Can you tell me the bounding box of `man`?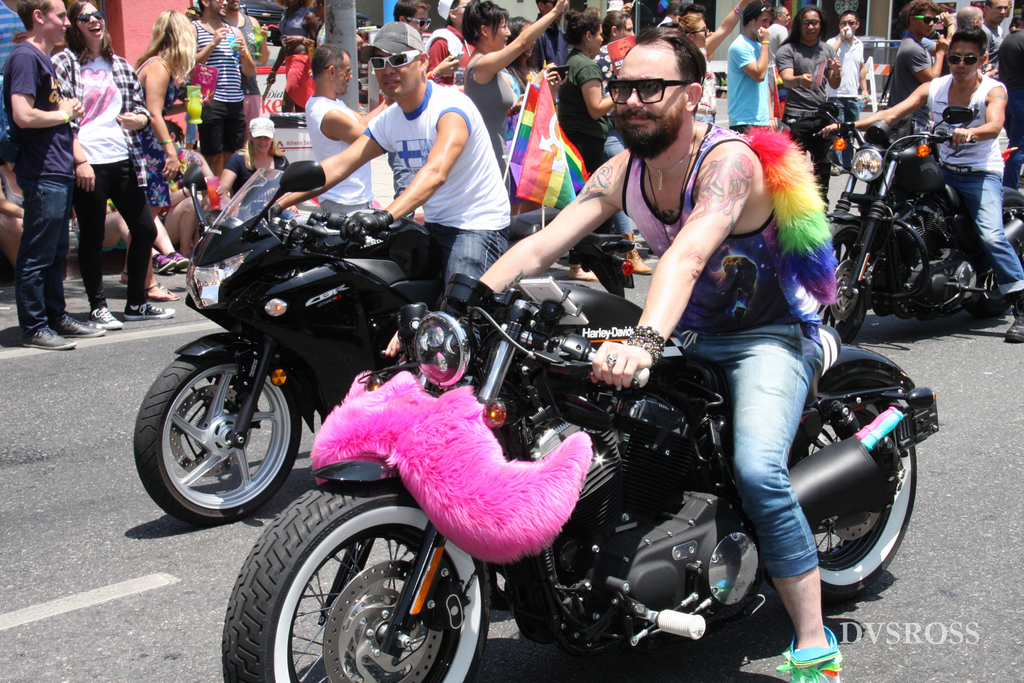
(left=535, top=0, right=577, bottom=75).
